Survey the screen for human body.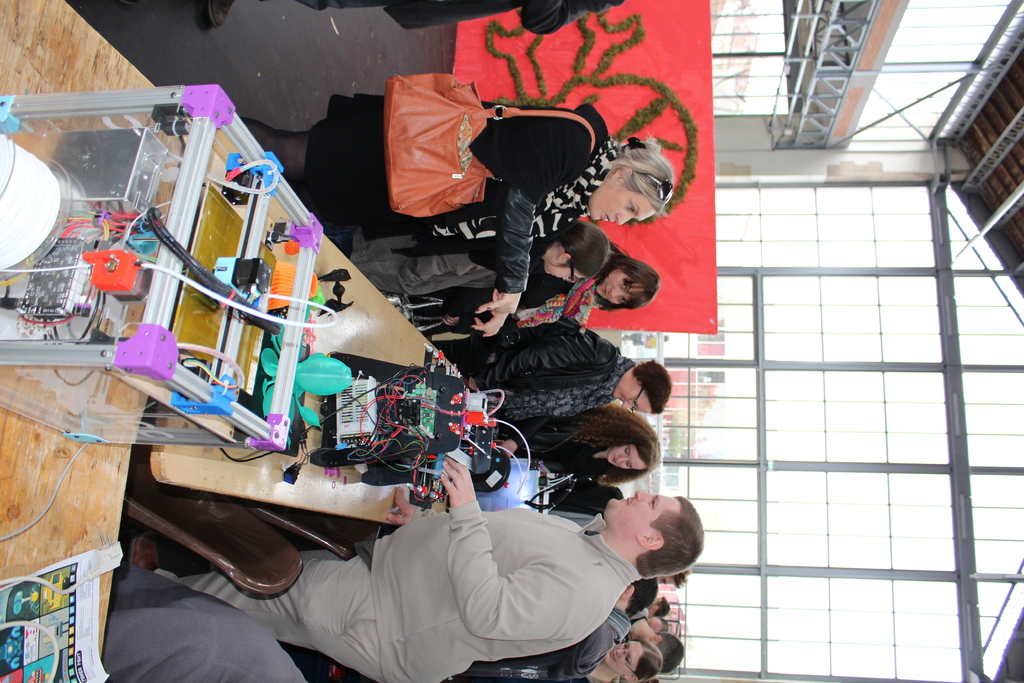
Survey found: 240/462/701/664.
